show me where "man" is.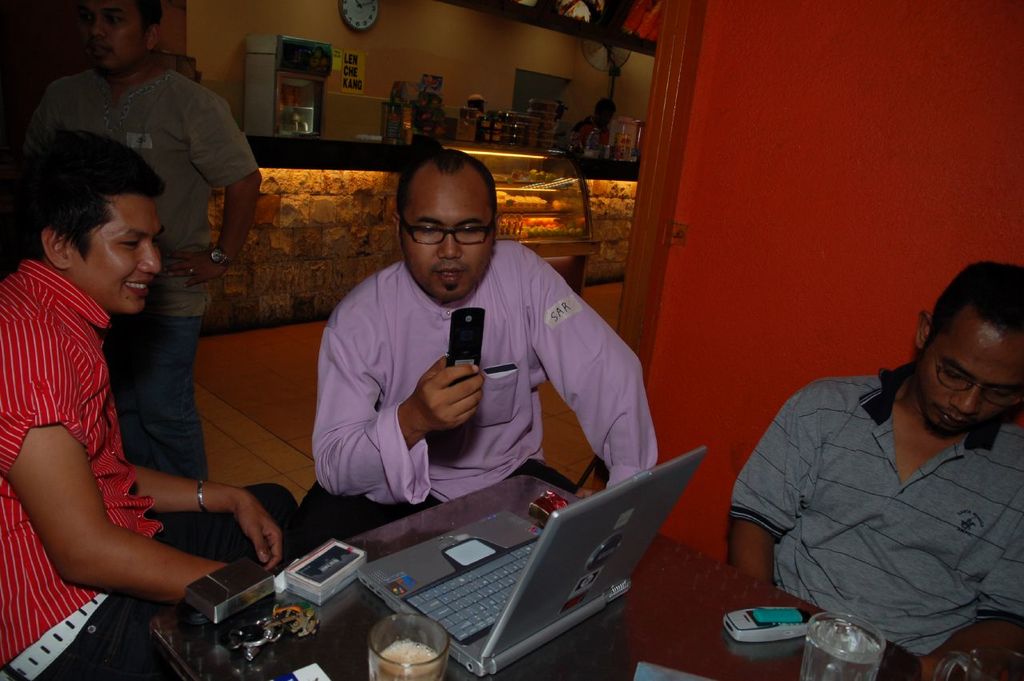
"man" is at x1=298, y1=150, x2=659, y2=551.
